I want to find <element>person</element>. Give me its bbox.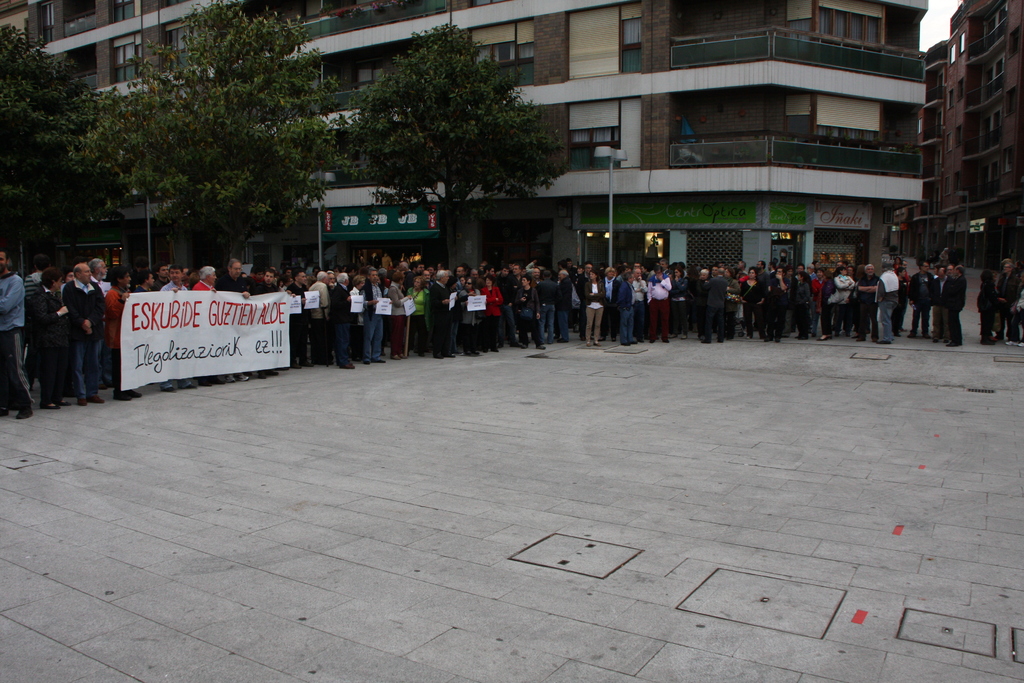
box(585, 268, 605, 344).
